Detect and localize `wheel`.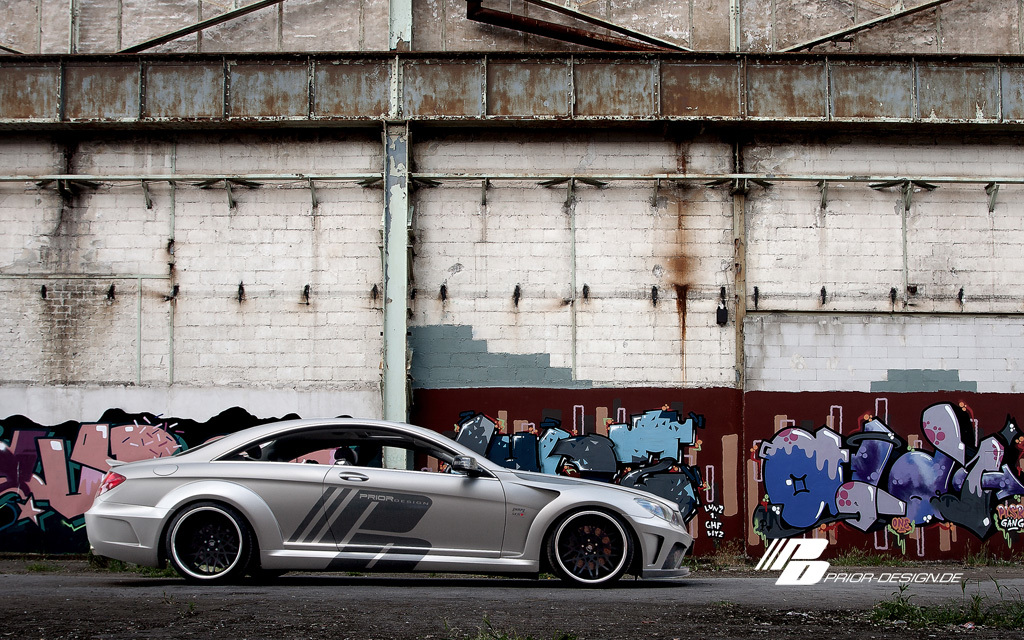
Localized at locate(164, 501, 251, 582).
